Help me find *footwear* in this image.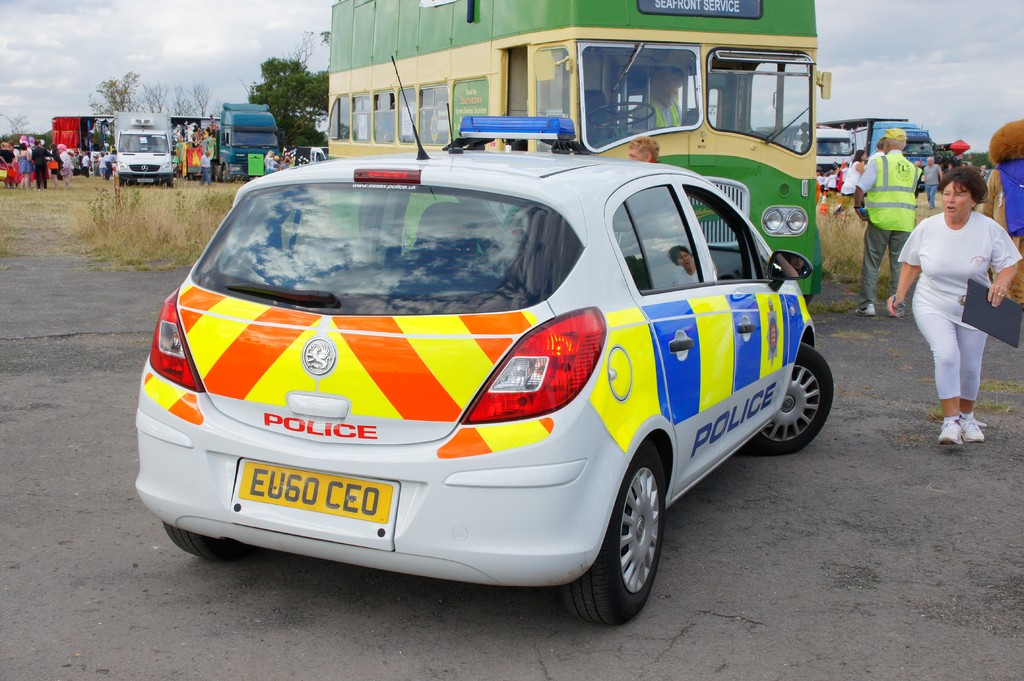
Found it: detection(854, 301, 873, 317).
